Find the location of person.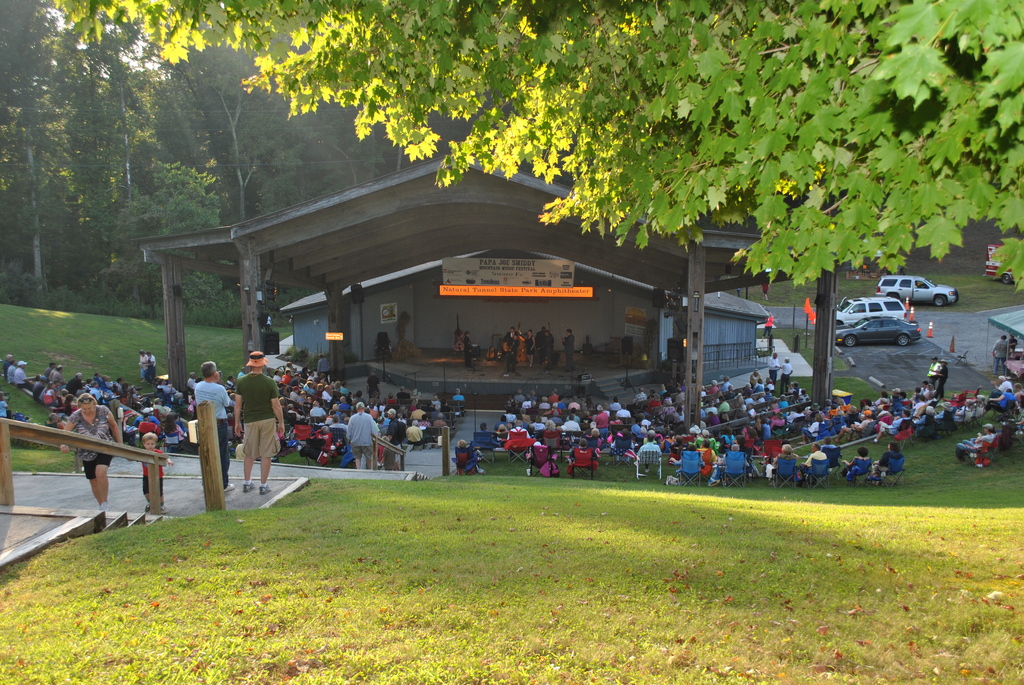
Location: 227,347,288,493.
